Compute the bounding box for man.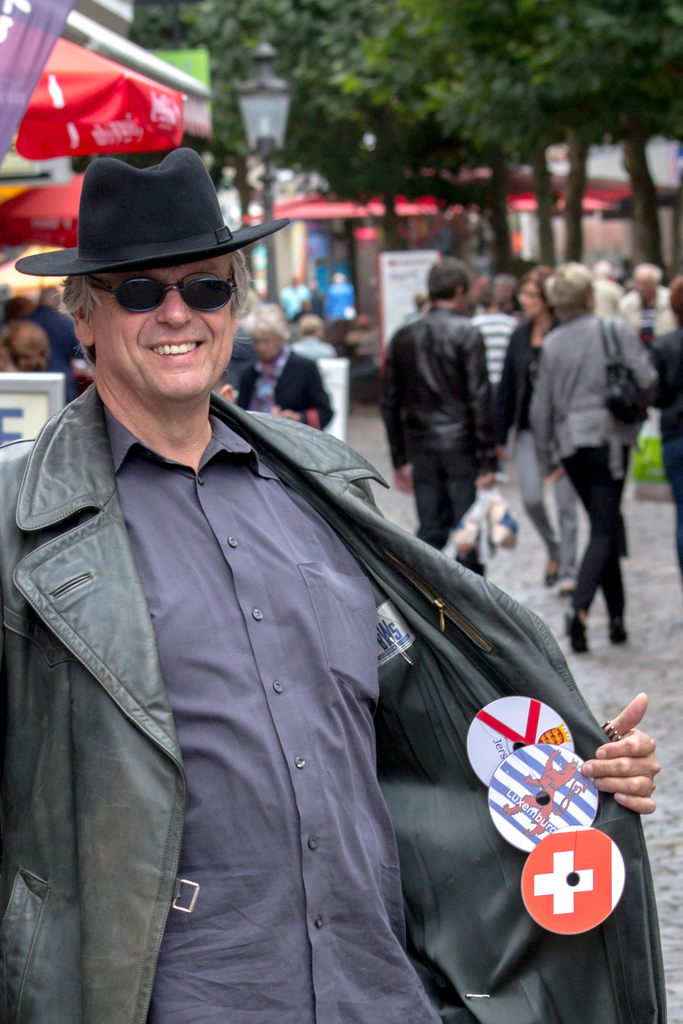
region(375, 259, 512, 578).
